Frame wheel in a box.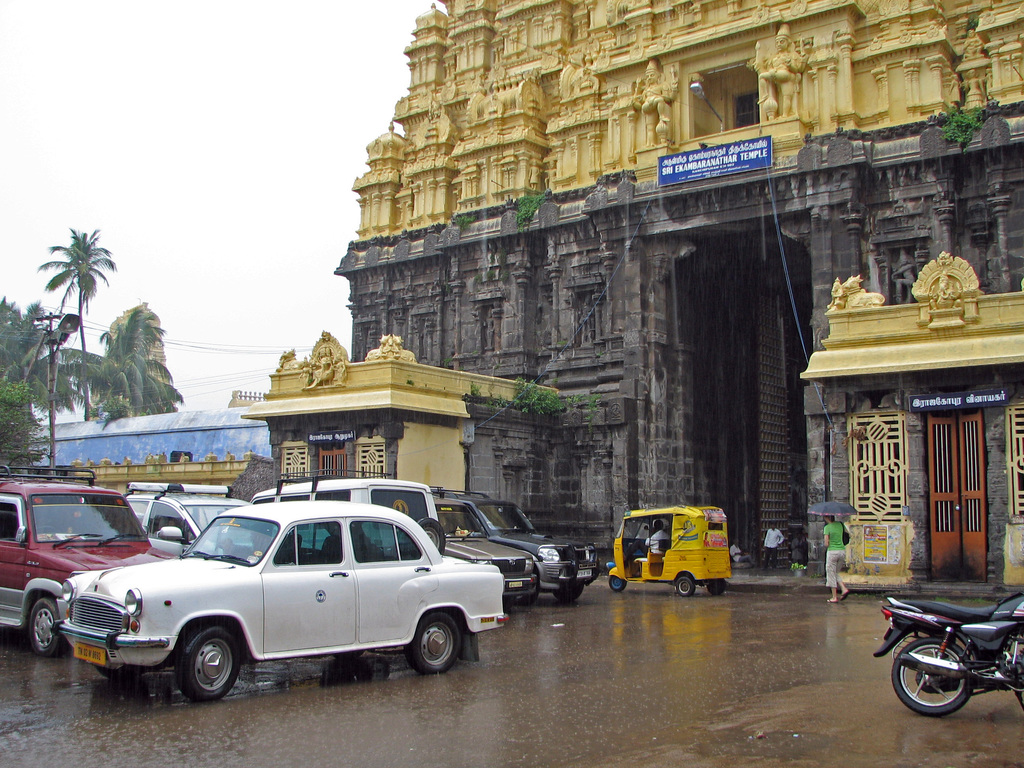
left=706, top=580, right=726, bottom=594.
